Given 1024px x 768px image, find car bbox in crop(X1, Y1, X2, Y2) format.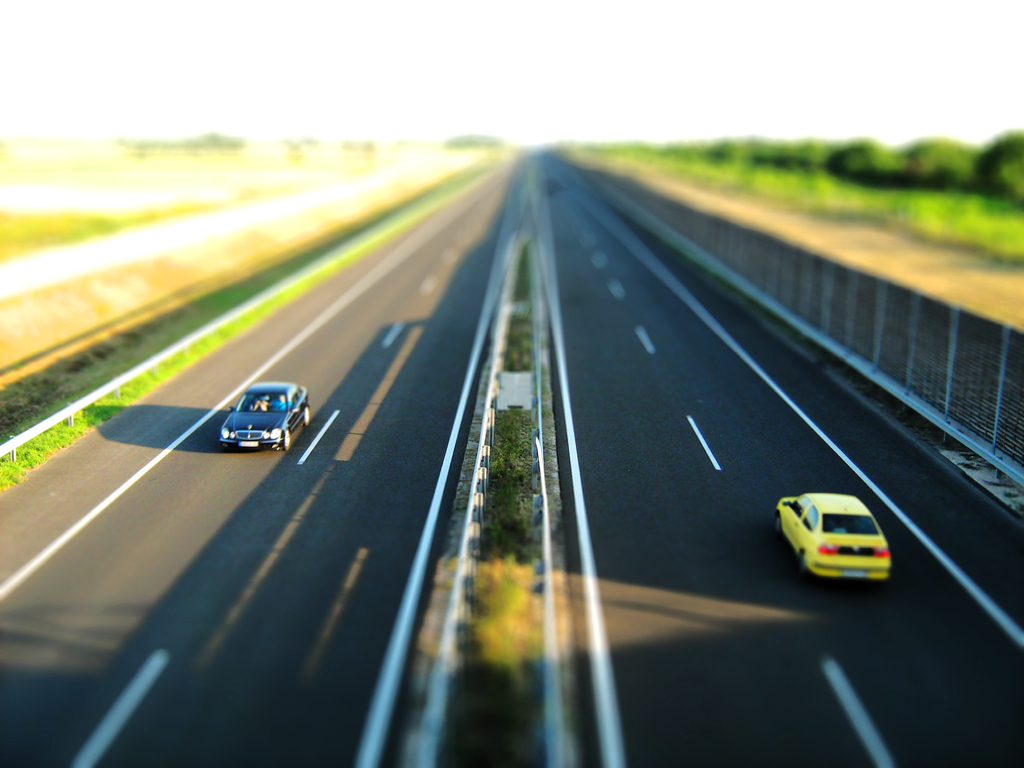
crop(769, 490, 892, 574).
